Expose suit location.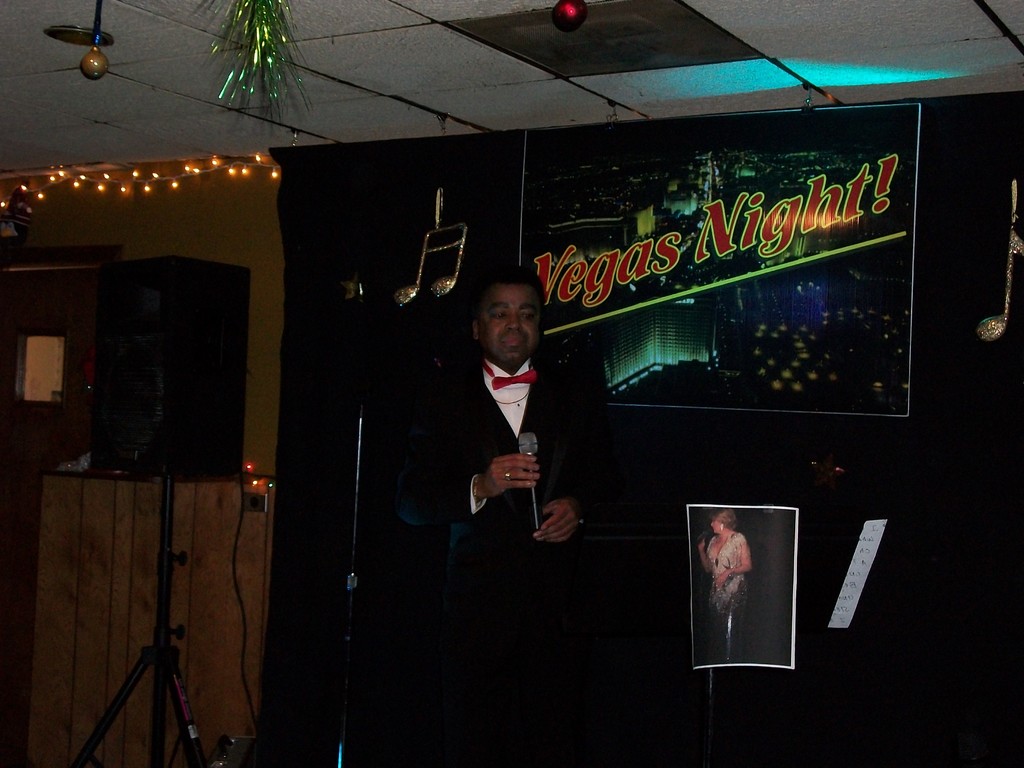
Exposed at bbox=[427, 333, 582, 584].
